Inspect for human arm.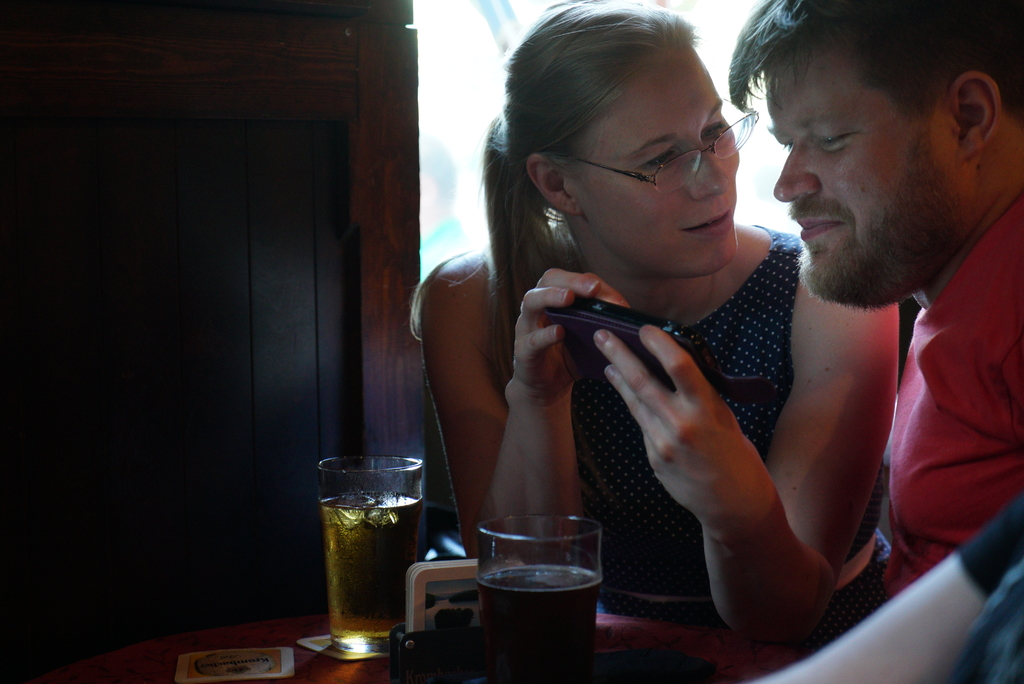
Inspection: {"left": 771, "top": 489, "right": 1023, "bottom": 683}.
